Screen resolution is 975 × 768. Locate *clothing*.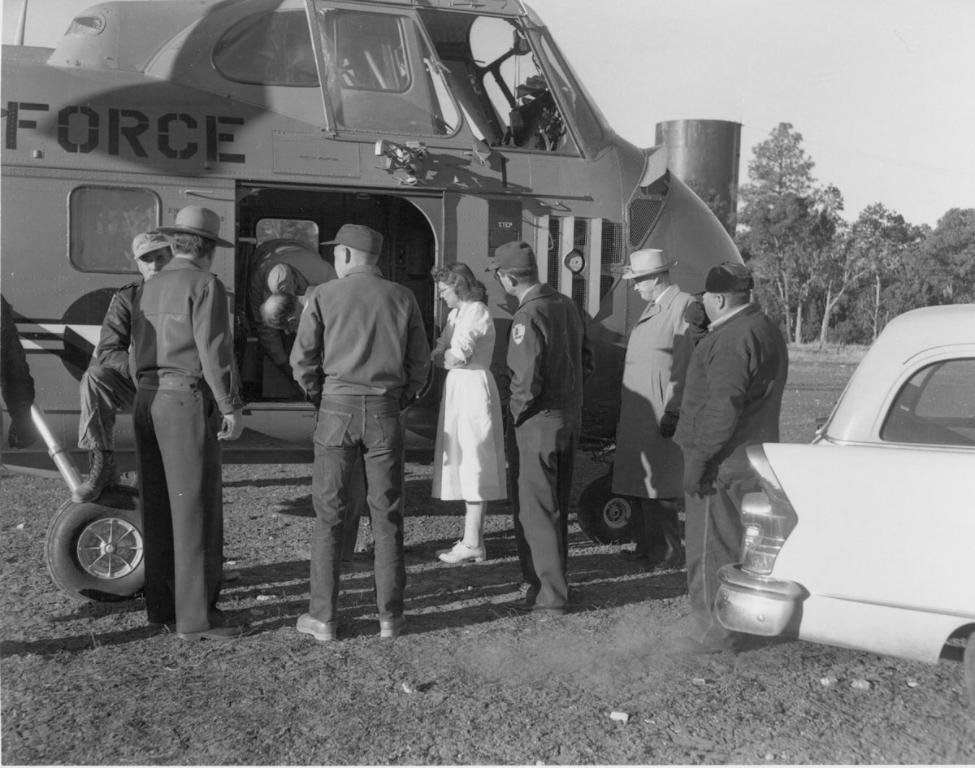
bbox=[295, 193, 436, 618].
